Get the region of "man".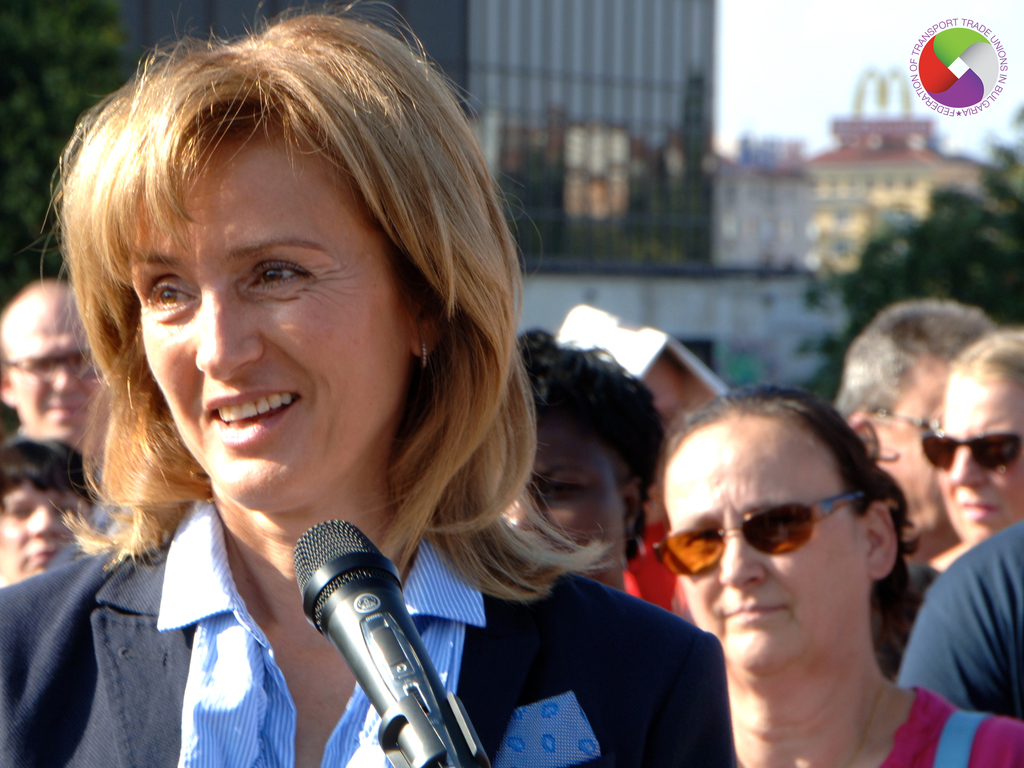
box=[0, 275, 108, 536].
